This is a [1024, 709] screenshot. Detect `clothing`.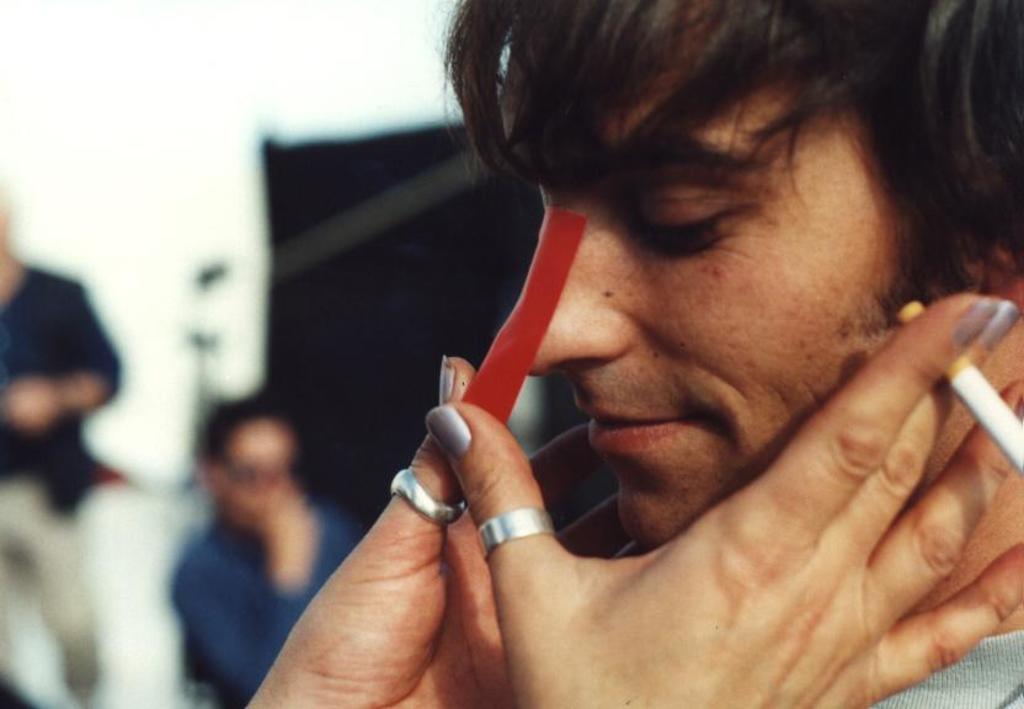
612/539/1023/708.
